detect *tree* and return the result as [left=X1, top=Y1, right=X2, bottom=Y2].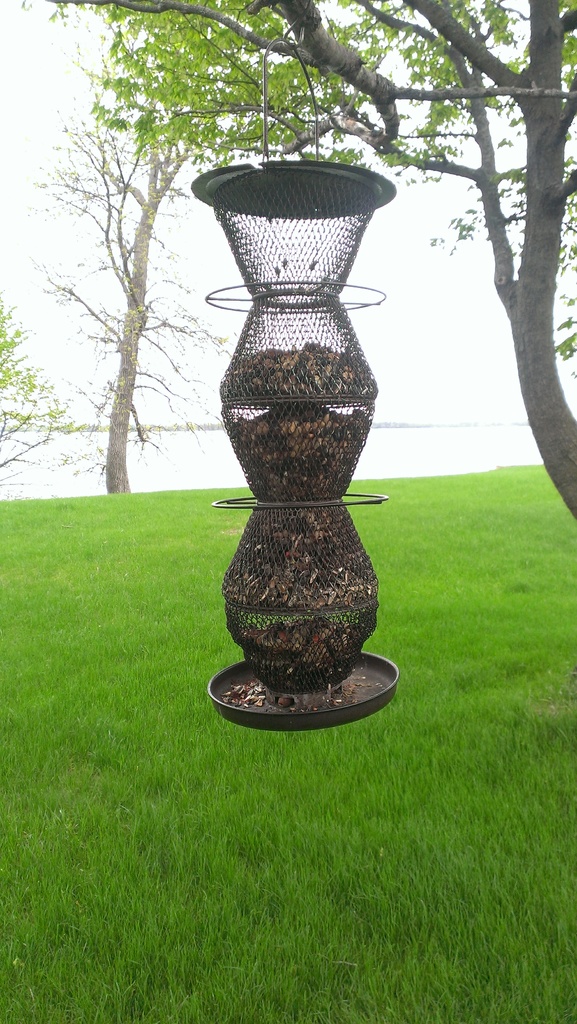
[left=49, top=0, right=576, bottom=521].
